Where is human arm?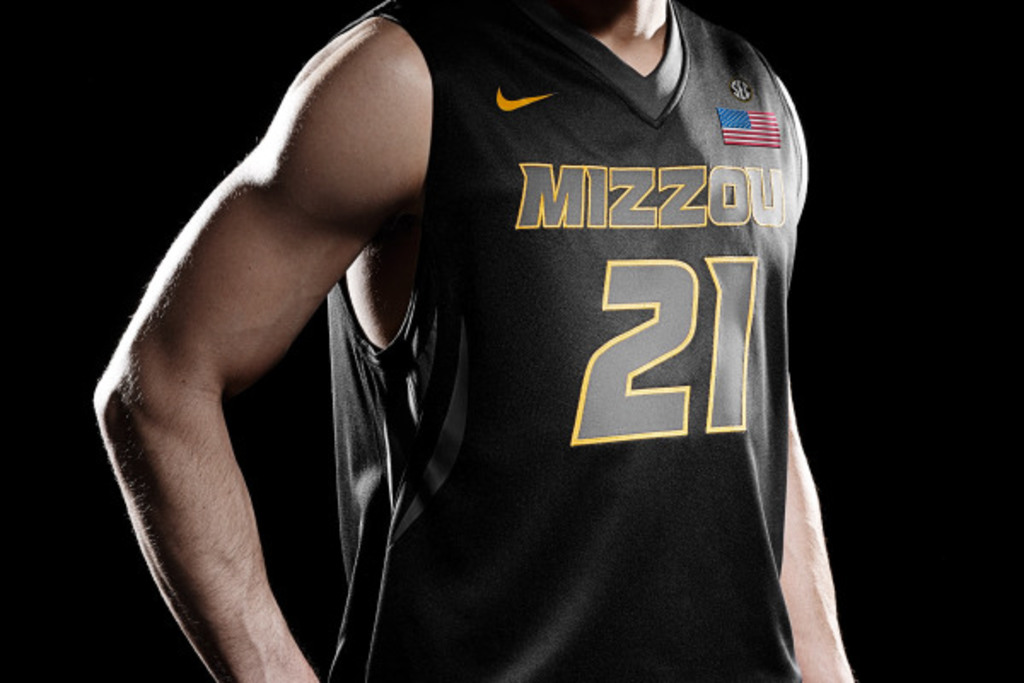
box=[89, 14, 433, 681].
